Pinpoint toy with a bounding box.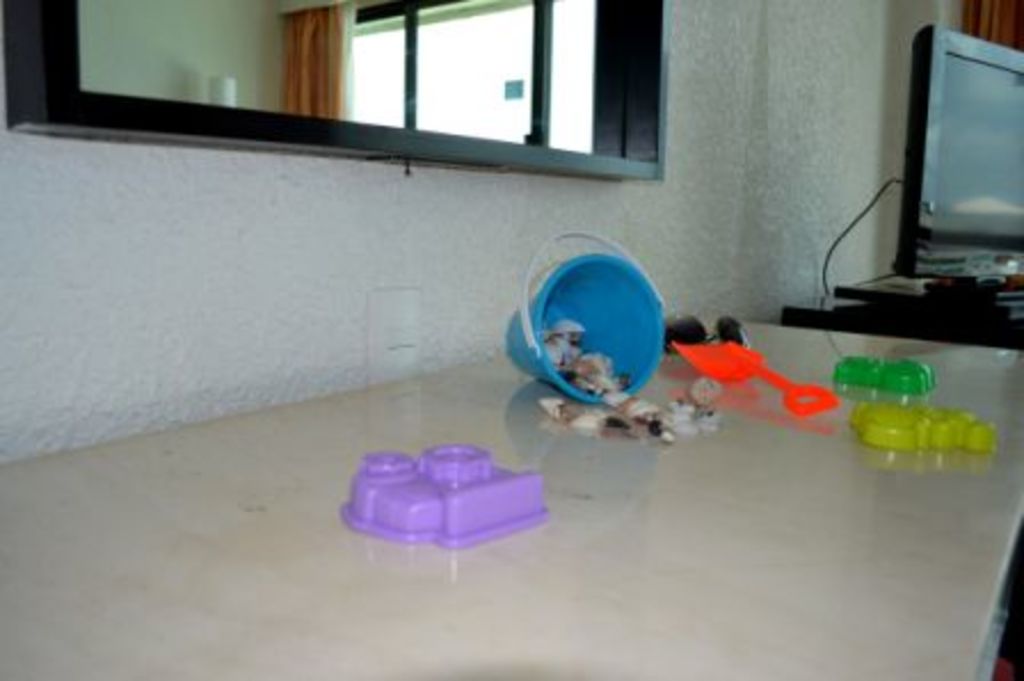
(left=338, top=441, right=553, bottom=562).
